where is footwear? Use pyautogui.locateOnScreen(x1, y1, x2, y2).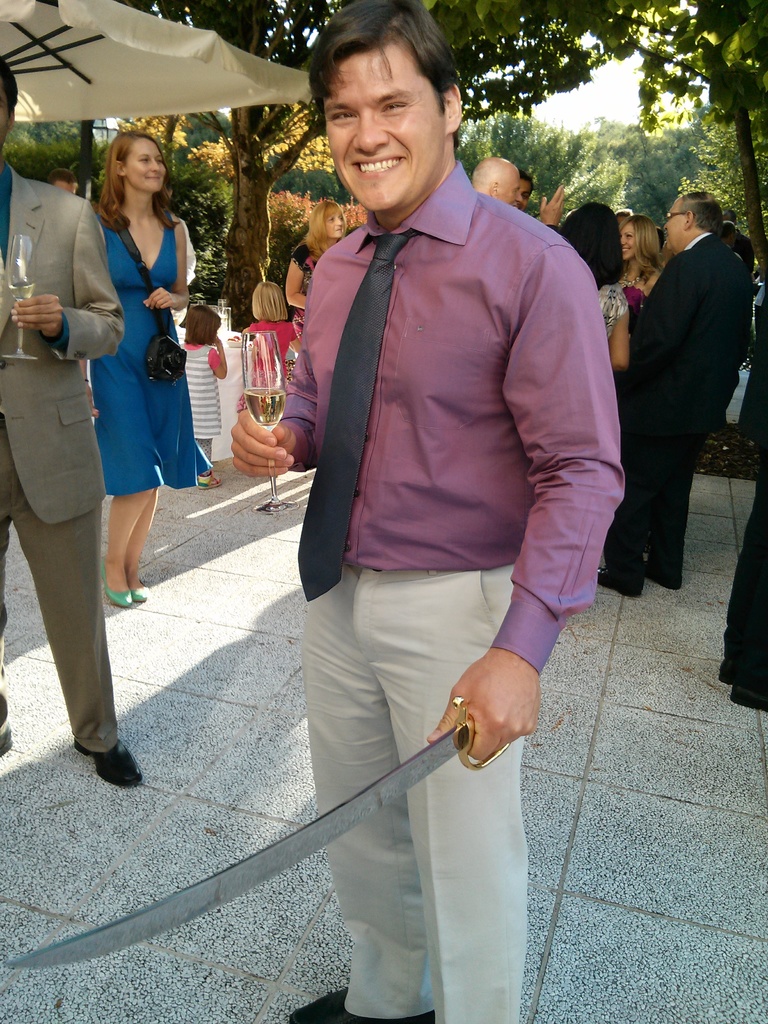
pyautogui.locateOnScreen(292, 993, 436, 1023).
